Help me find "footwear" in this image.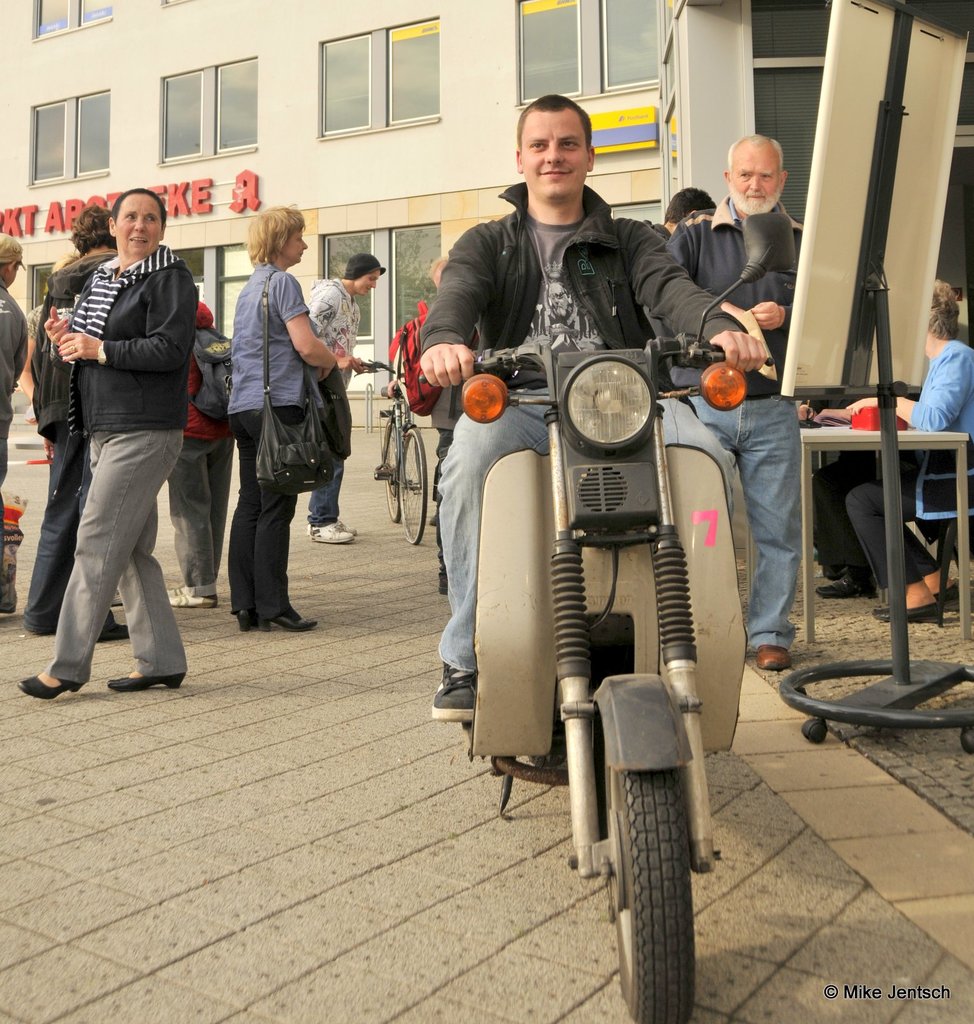
Found it: select_region(164, 580, 219, 606).
